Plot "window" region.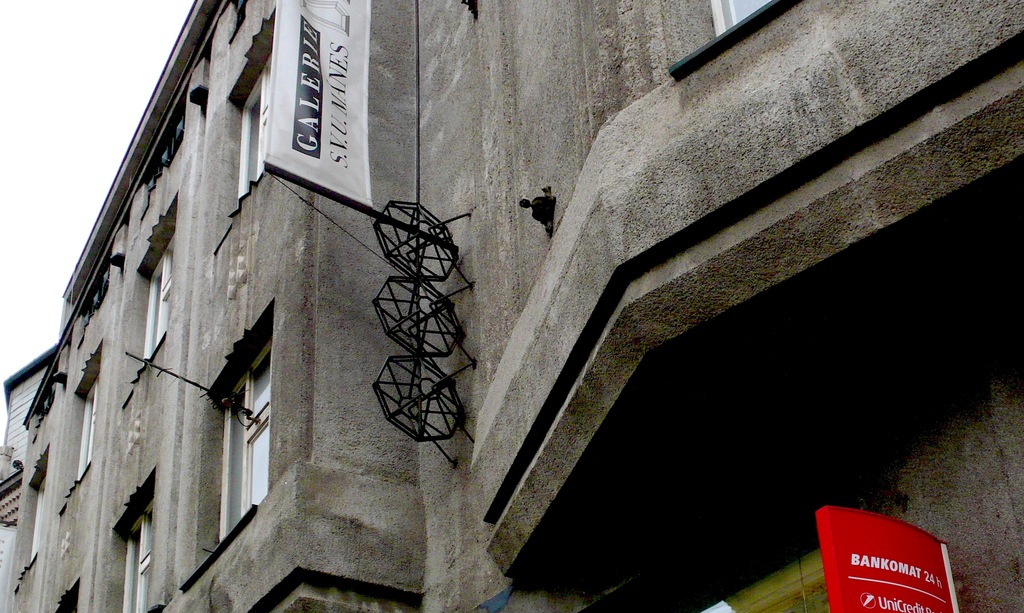
Plotted at 211/11/275/247.
